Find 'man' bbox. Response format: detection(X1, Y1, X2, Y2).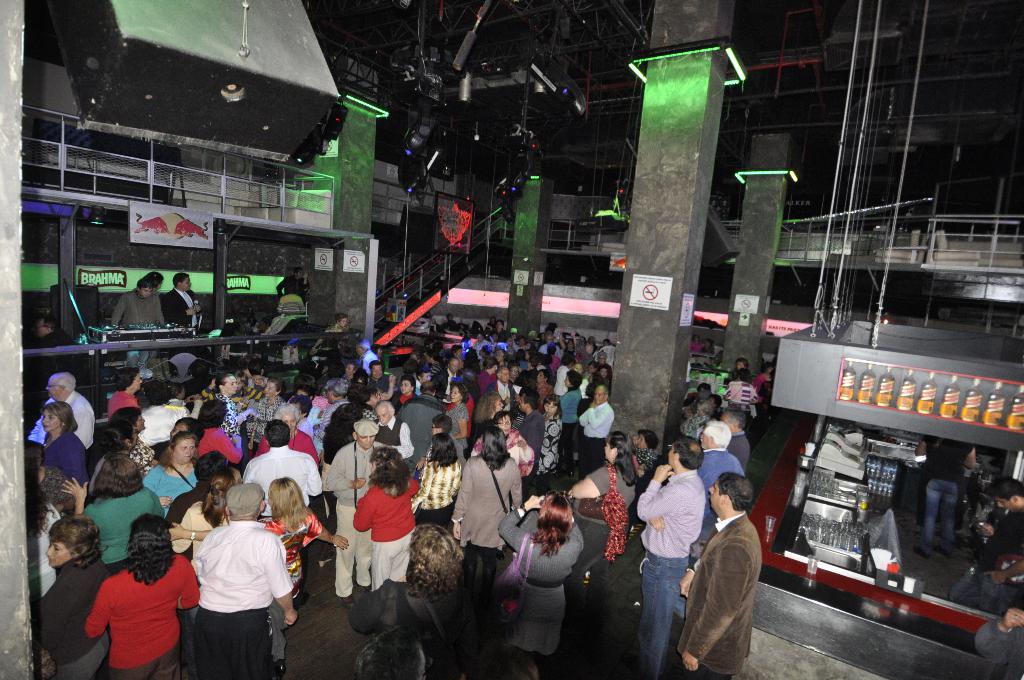
detection(538, 332, 561, 359).
